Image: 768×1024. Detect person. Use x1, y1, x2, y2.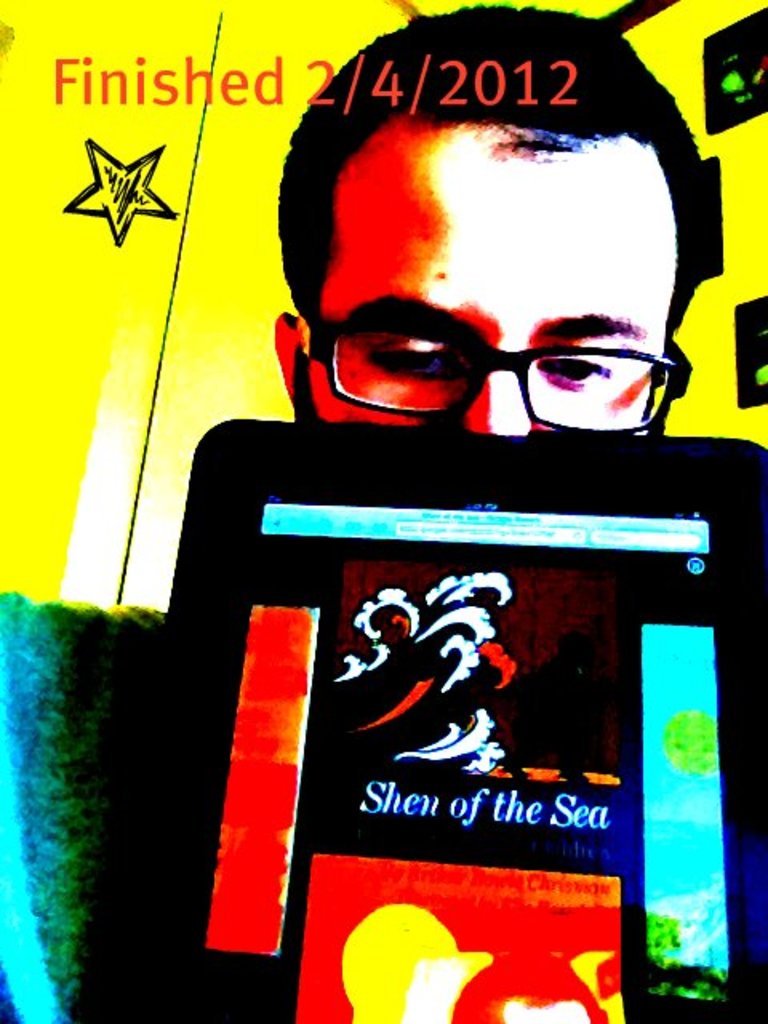
0, 2, 707, 1022.
